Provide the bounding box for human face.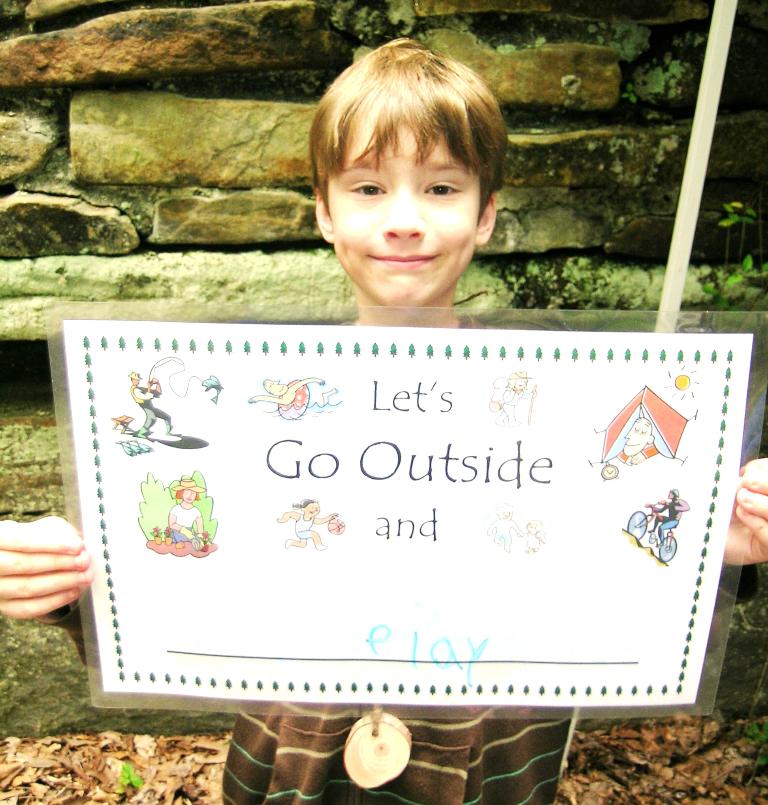
locate(515, 378, 526, 390).
